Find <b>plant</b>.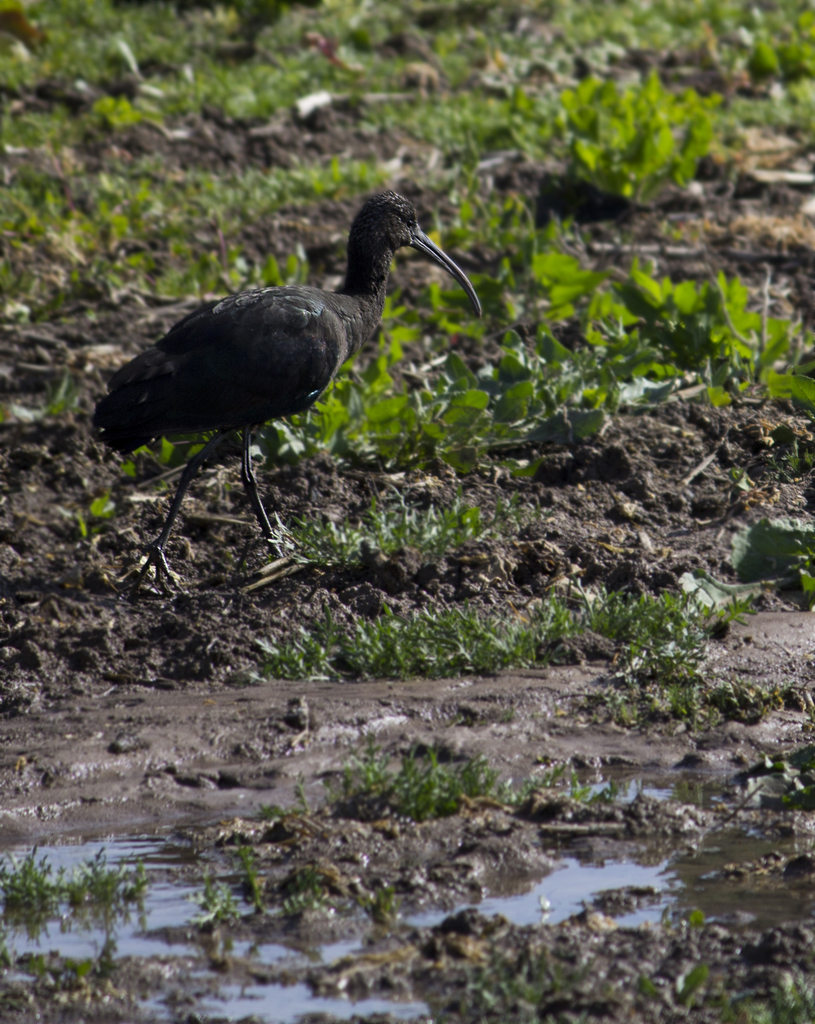
region(427, 180, 593, 330).
